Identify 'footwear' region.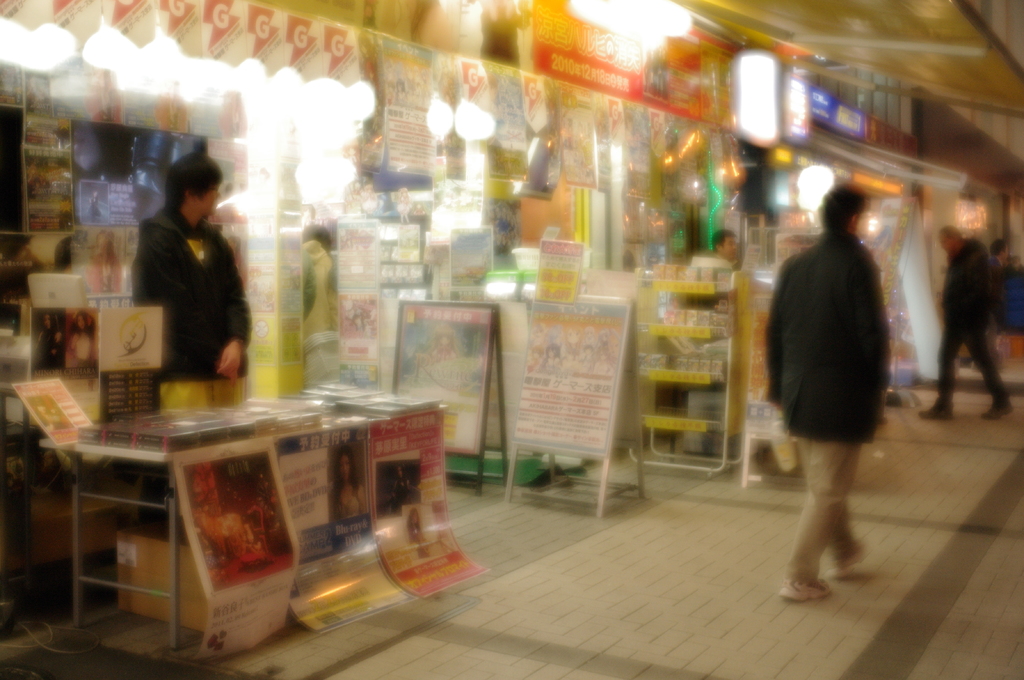
Region: bbox=[780, 580, 829, 601].
